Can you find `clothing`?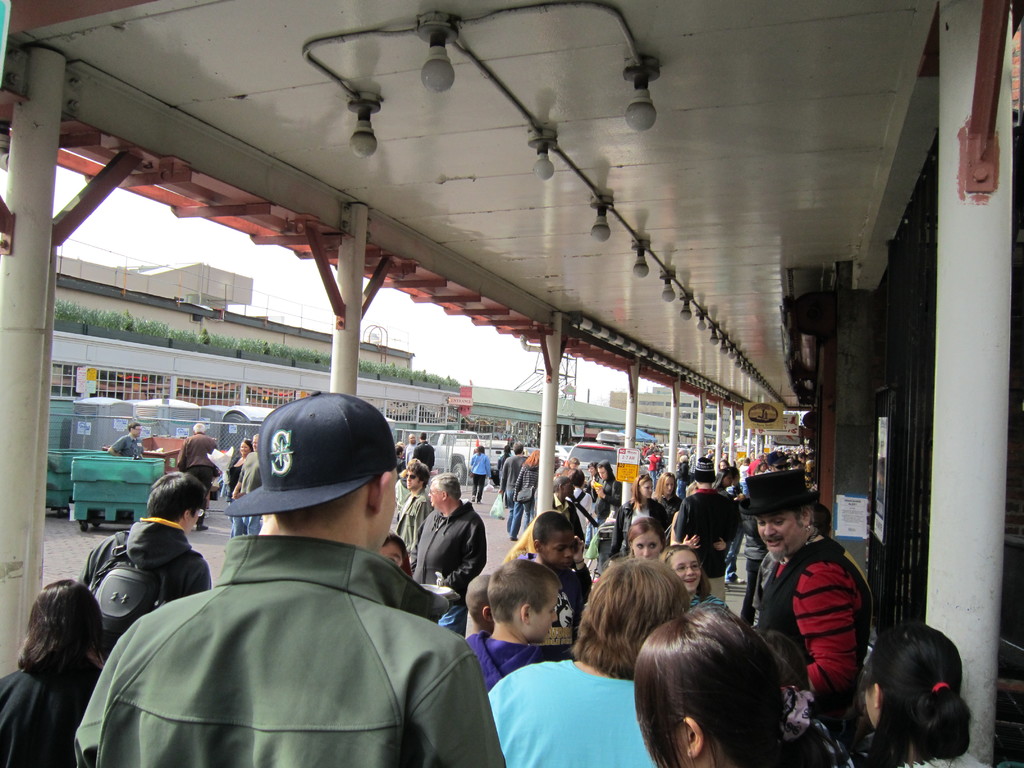
Yes, bounding box: 395,483,429,573.
